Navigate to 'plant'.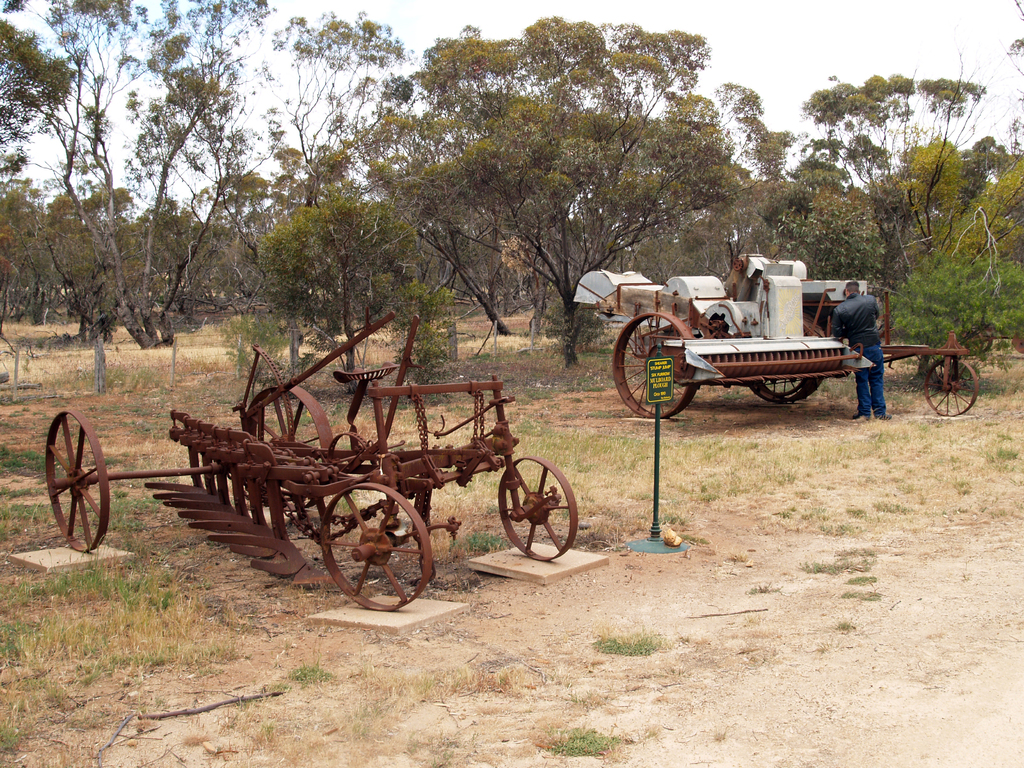
Navigation target: (538, 299, 621, 383).
